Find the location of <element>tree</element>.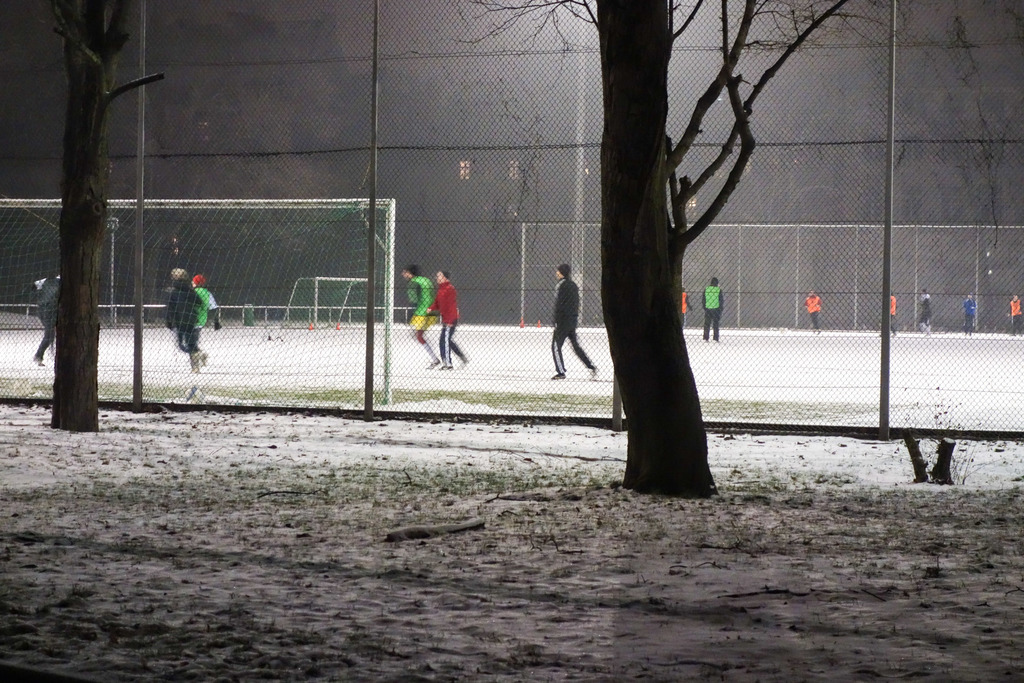
Location: [451,0,922,497].
